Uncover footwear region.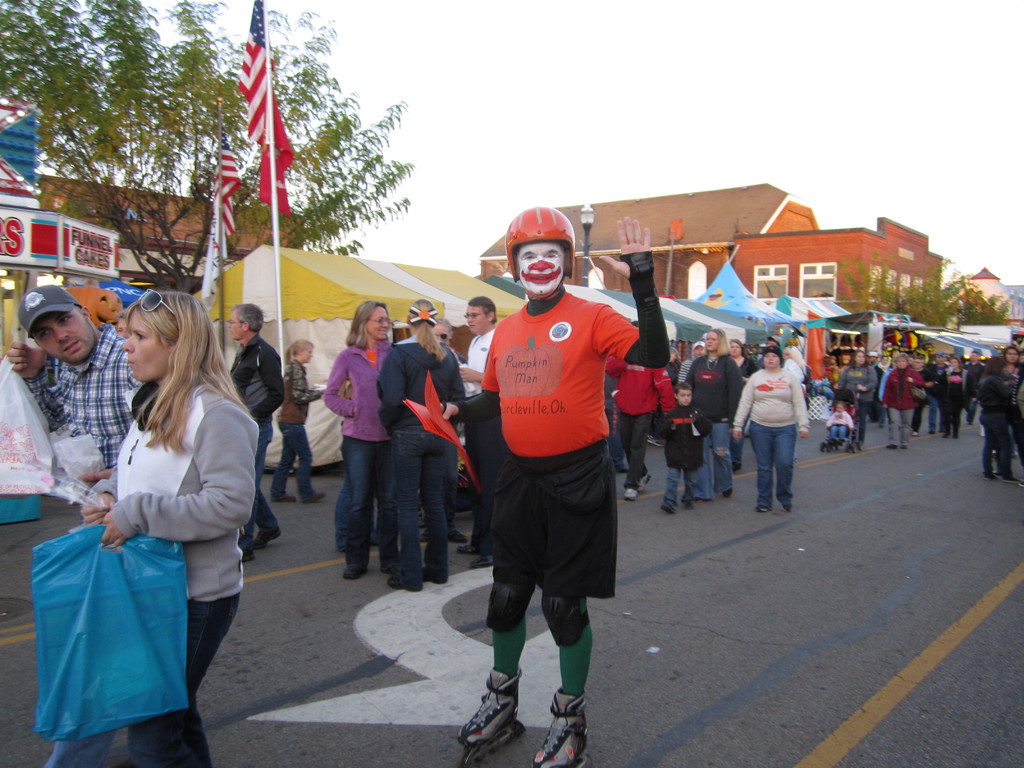
Uncovered: detection(684, 498, 694, 508).
